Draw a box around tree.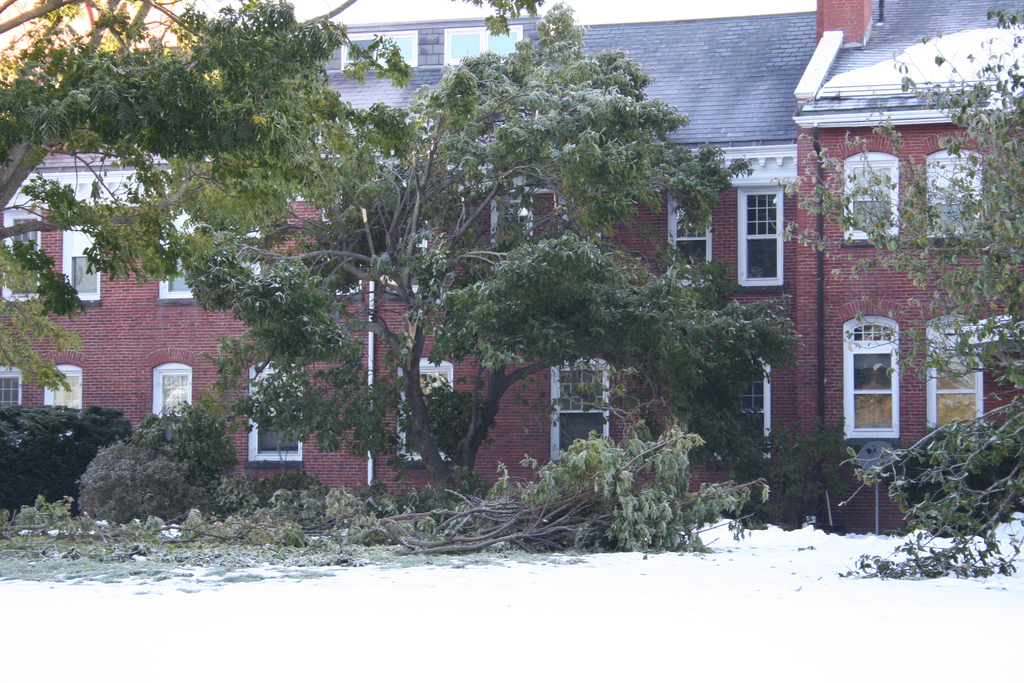
(left=762, top=0, right=1022, bottom=593).
